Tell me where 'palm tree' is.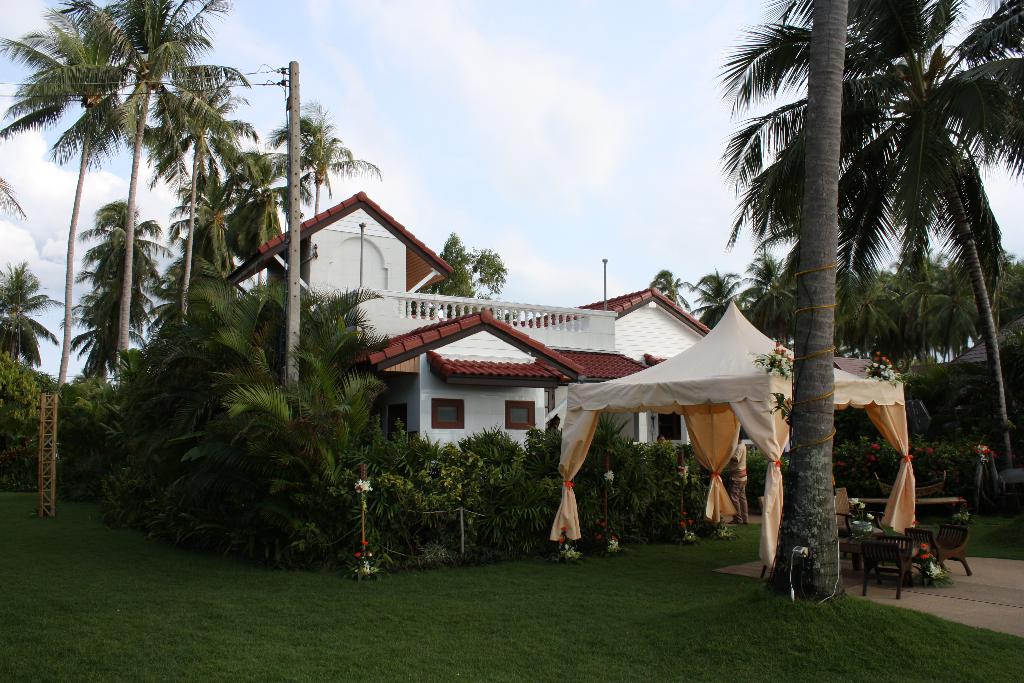
'palm tree' is at <region>743, 0, 1008, 470</region>.
